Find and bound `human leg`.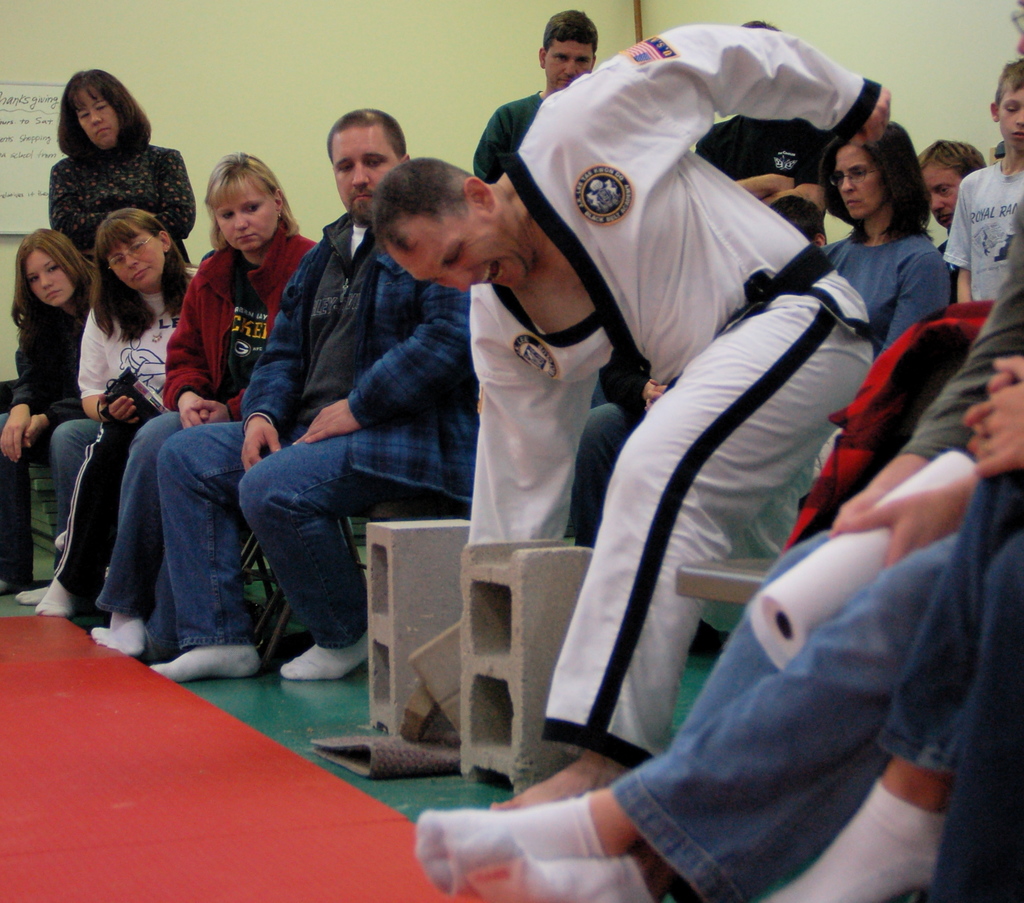
Bound: 93:411:186:634.
